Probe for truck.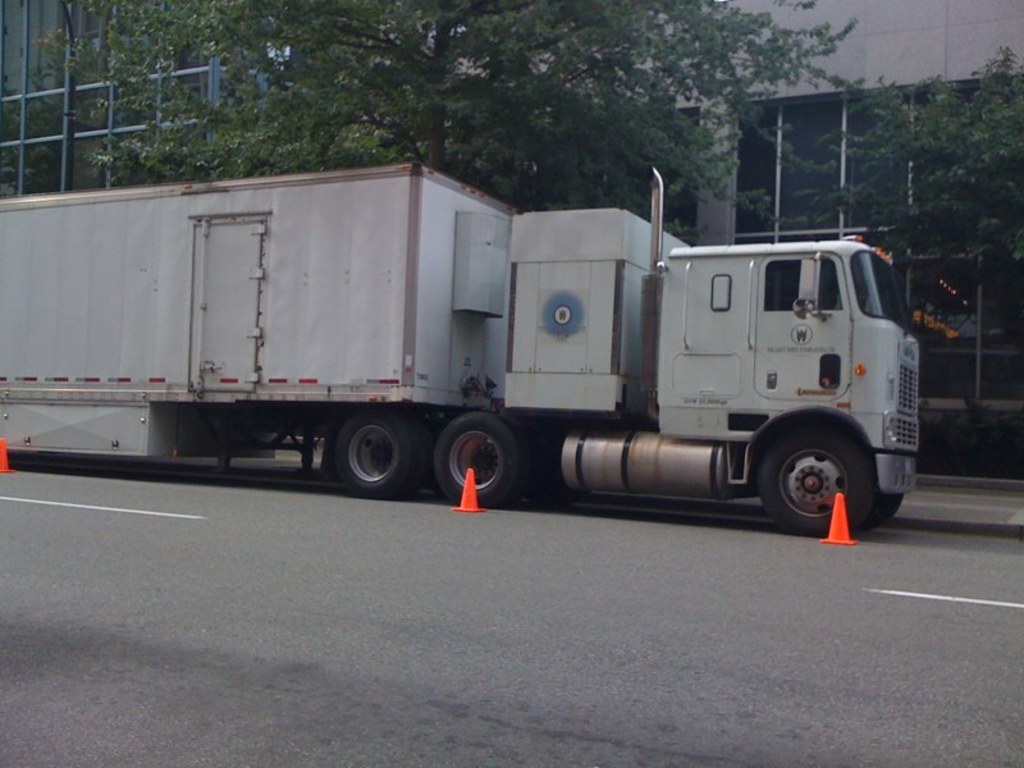
Probe result: [0, 151, 929, 540].
